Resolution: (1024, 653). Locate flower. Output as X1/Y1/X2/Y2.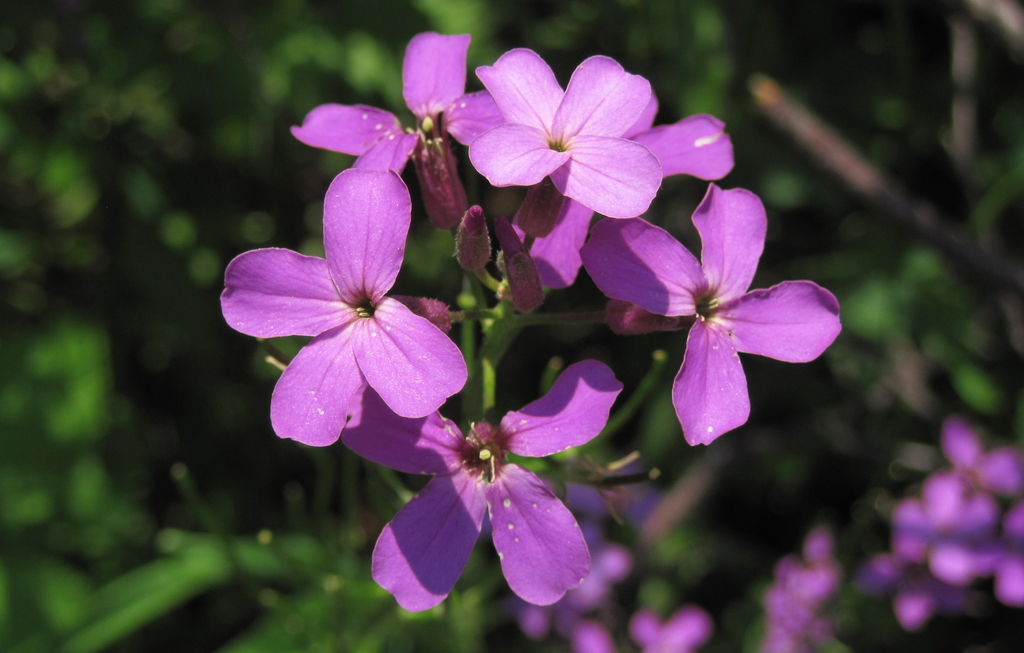
286/28/514/228.
